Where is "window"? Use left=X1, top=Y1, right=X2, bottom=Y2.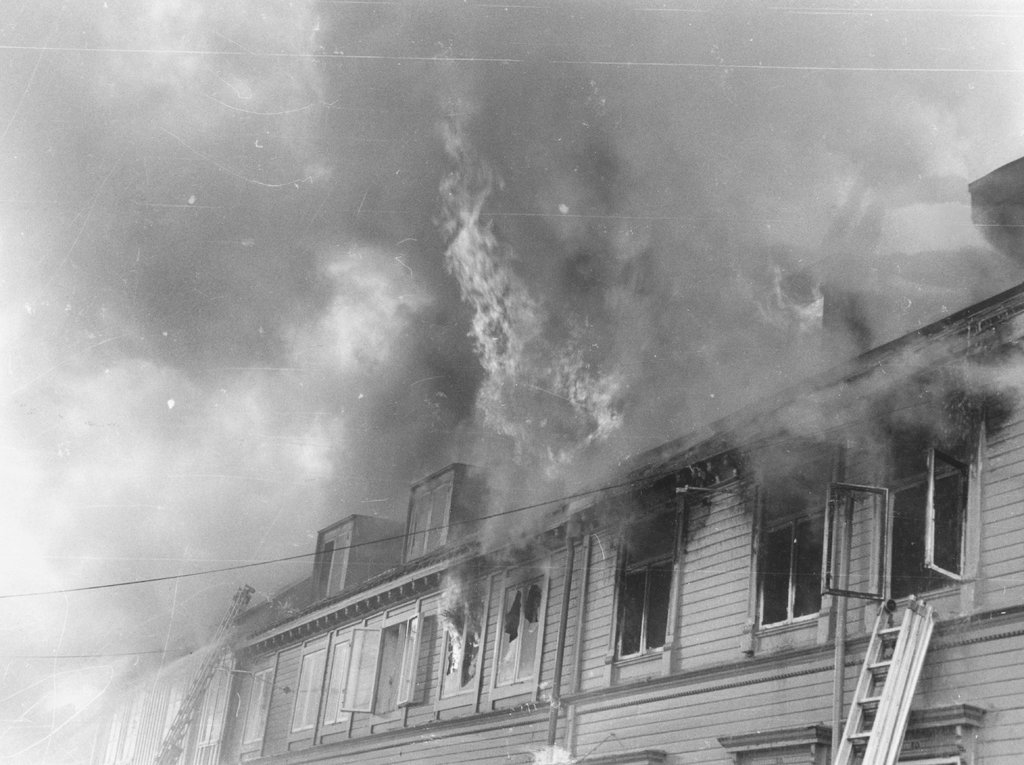
left=305, top=641, right=347, bottom=724.
